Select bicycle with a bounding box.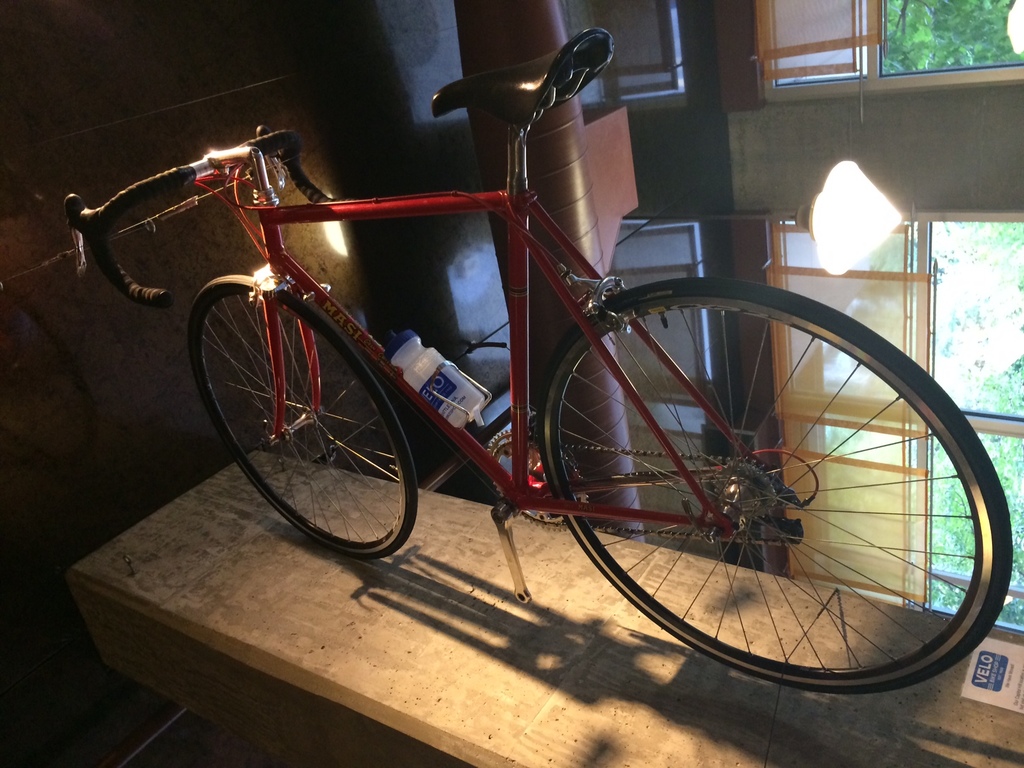
{"left": 142, "top": 28, "right": 1009, "bottom": 689}.
